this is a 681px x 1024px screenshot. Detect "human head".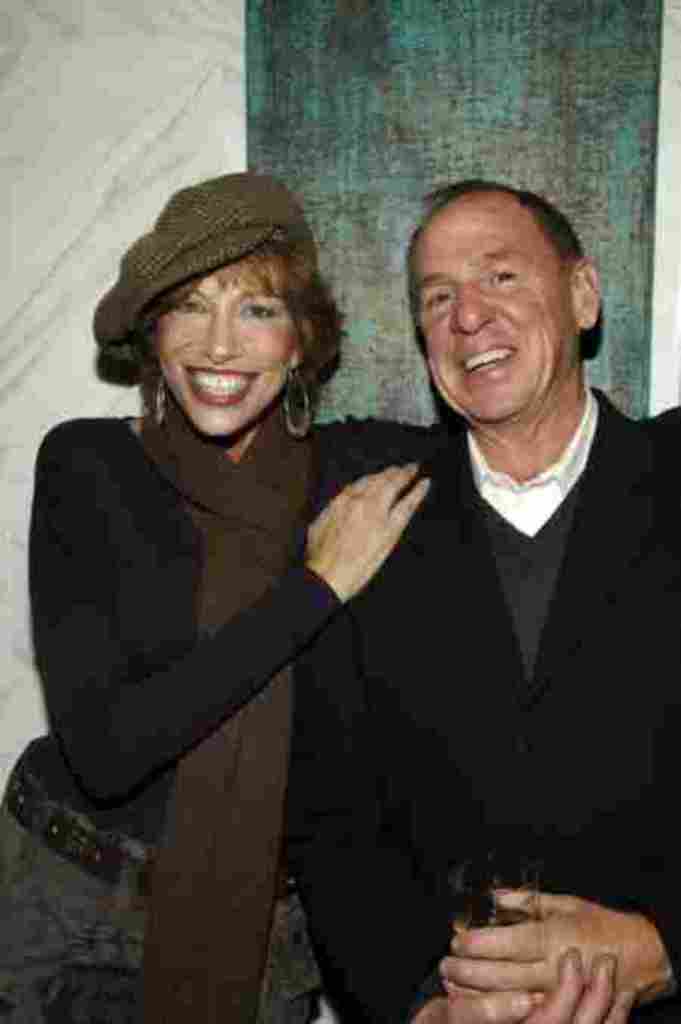
box=[88, 171, 348, 445].
